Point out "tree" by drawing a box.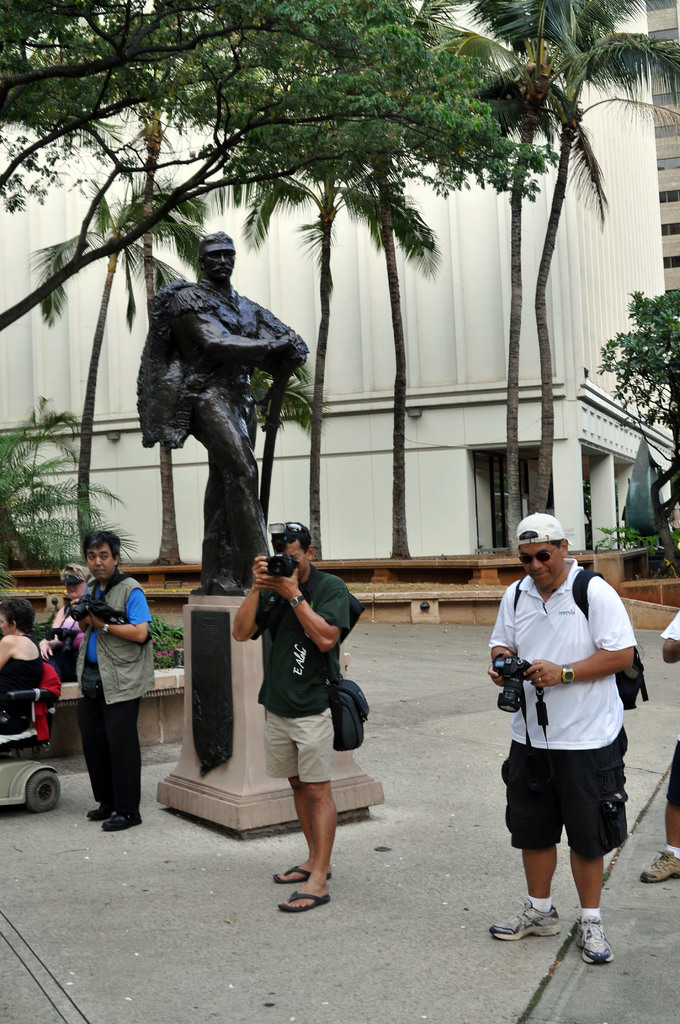
25:176:211:550.
